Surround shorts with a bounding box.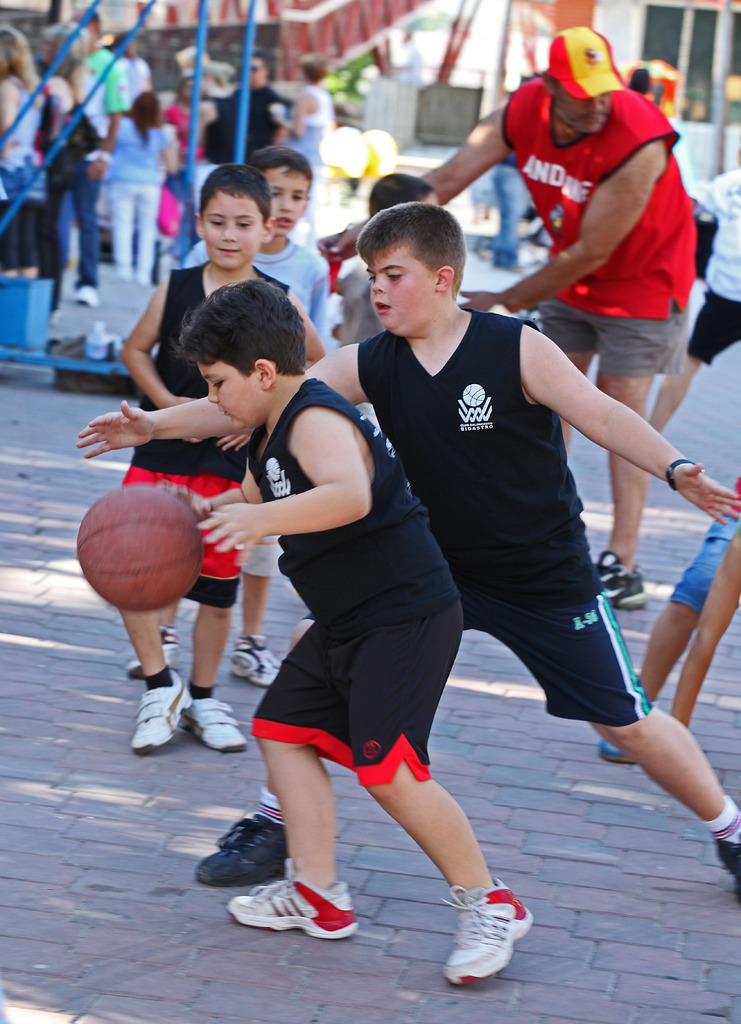
<bbox>251, 597, 459, 790</bbox>.
